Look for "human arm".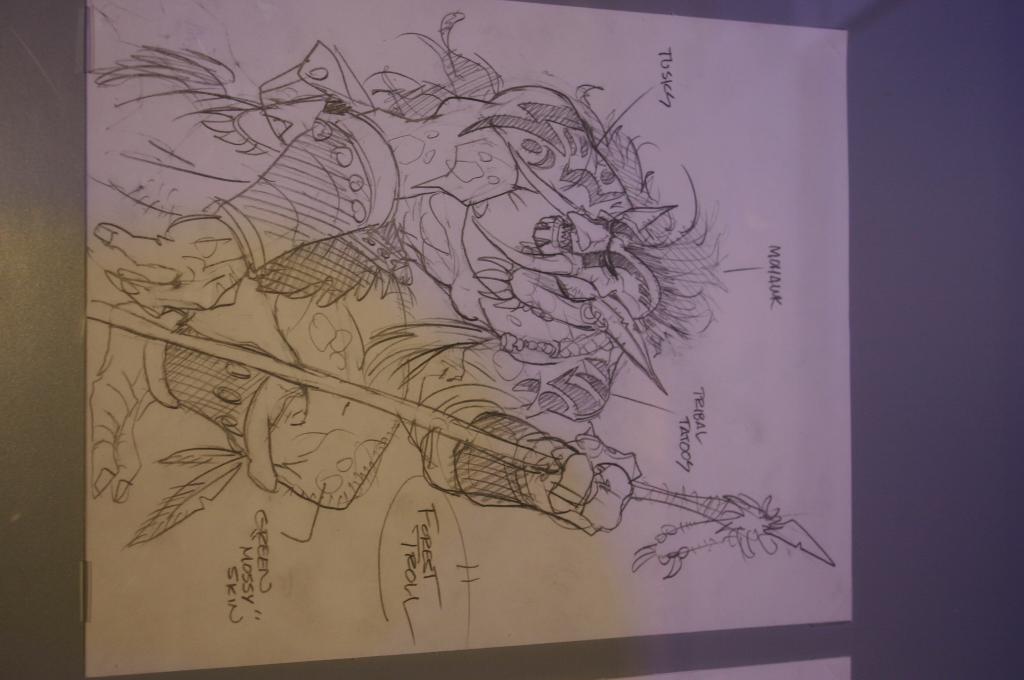
Found: 94,83,590,320.
